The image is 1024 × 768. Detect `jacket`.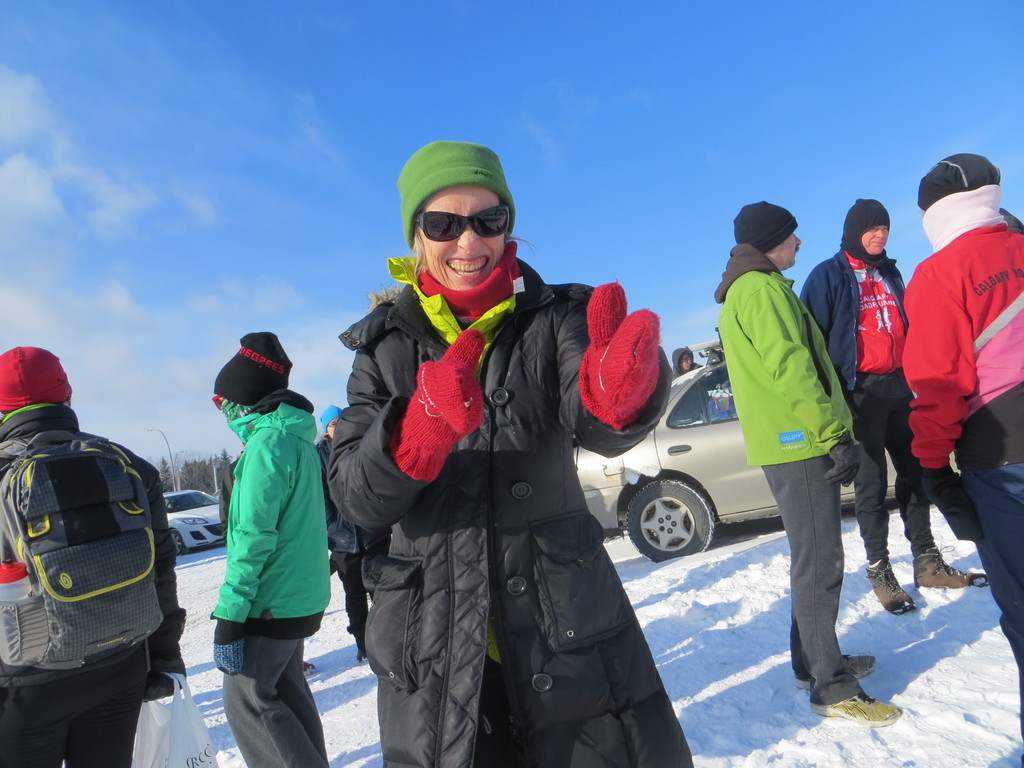
Detection: x1=799, y1=247, x2=909, y2=399.
